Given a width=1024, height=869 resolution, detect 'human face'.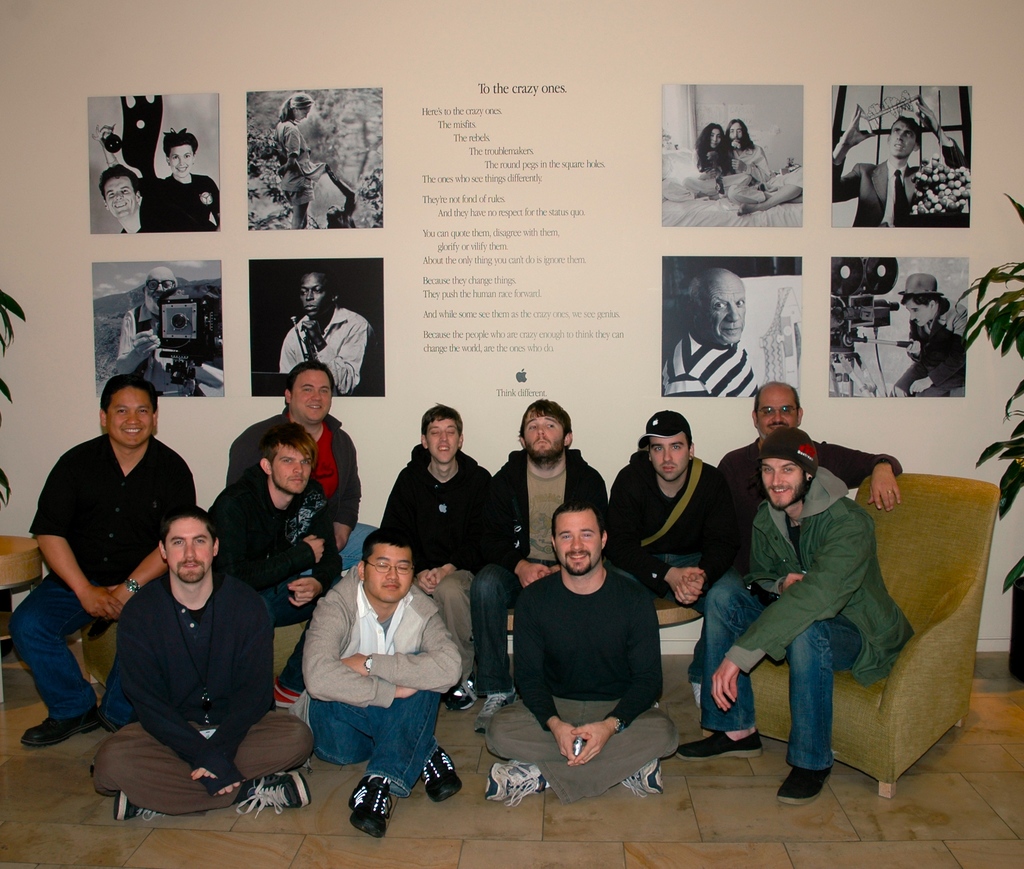
Rect(100, 174, 137, 220).
